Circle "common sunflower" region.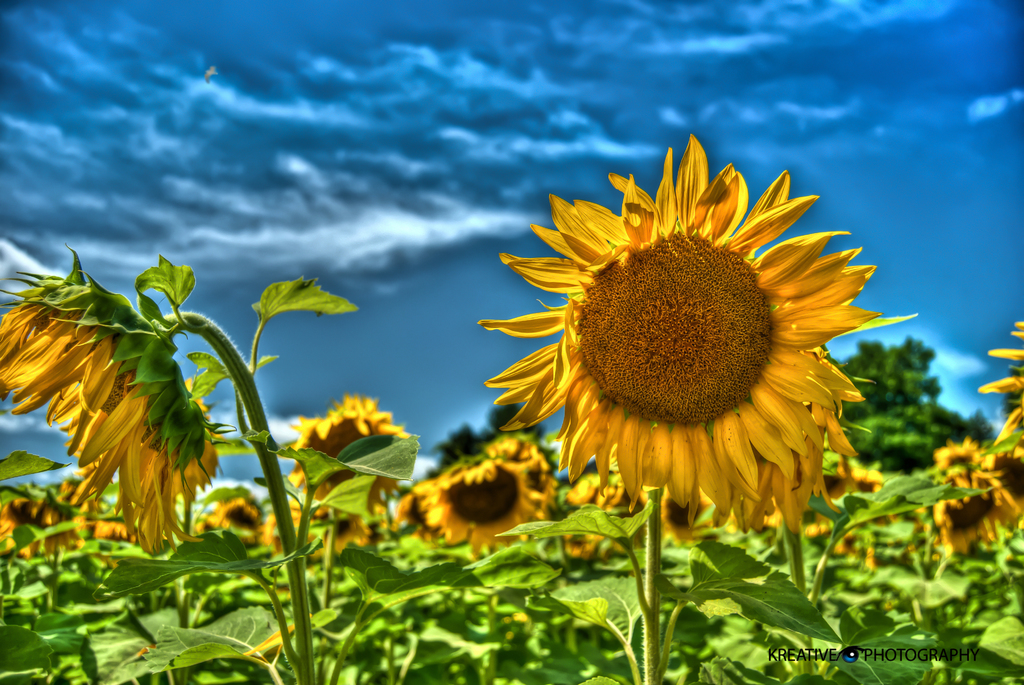
Region: <bbox>200, 496, 266, 545</bbox>.
